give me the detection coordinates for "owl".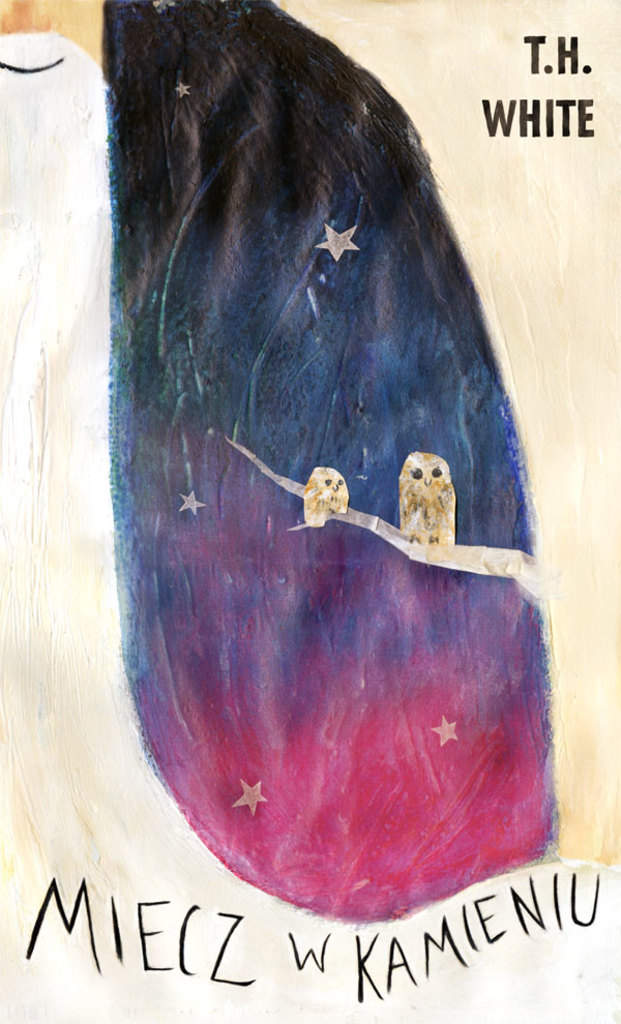
[left=397, top=448, right=471, bottom=551].
